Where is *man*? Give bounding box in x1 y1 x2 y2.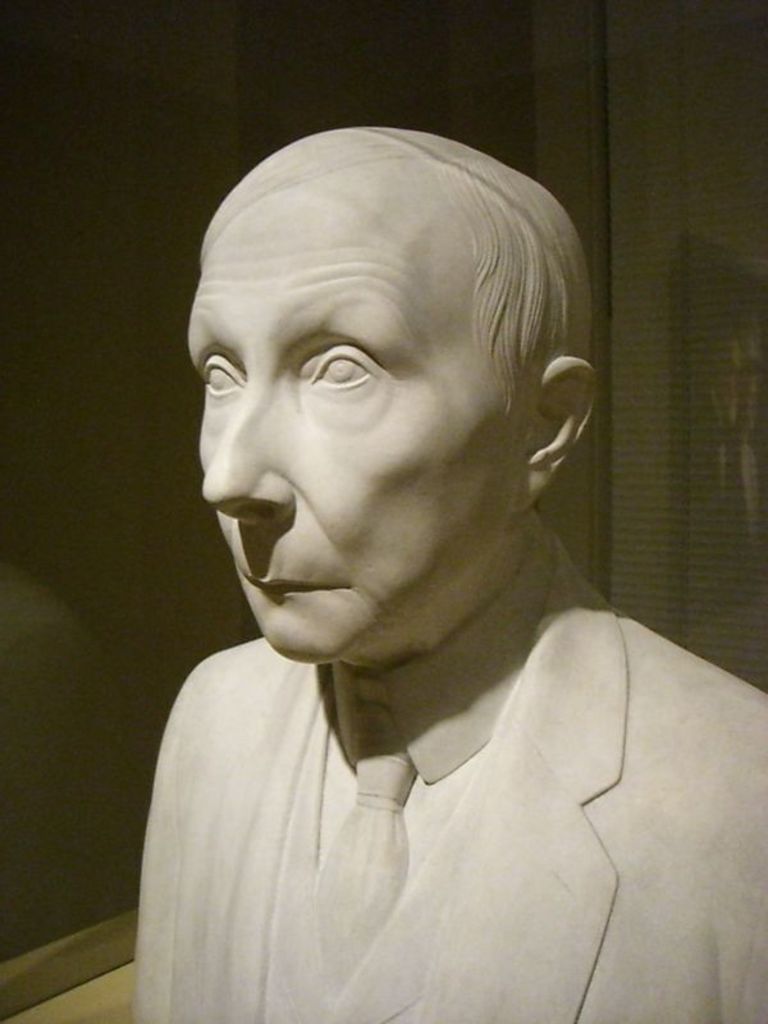
115 83 744 1023.
